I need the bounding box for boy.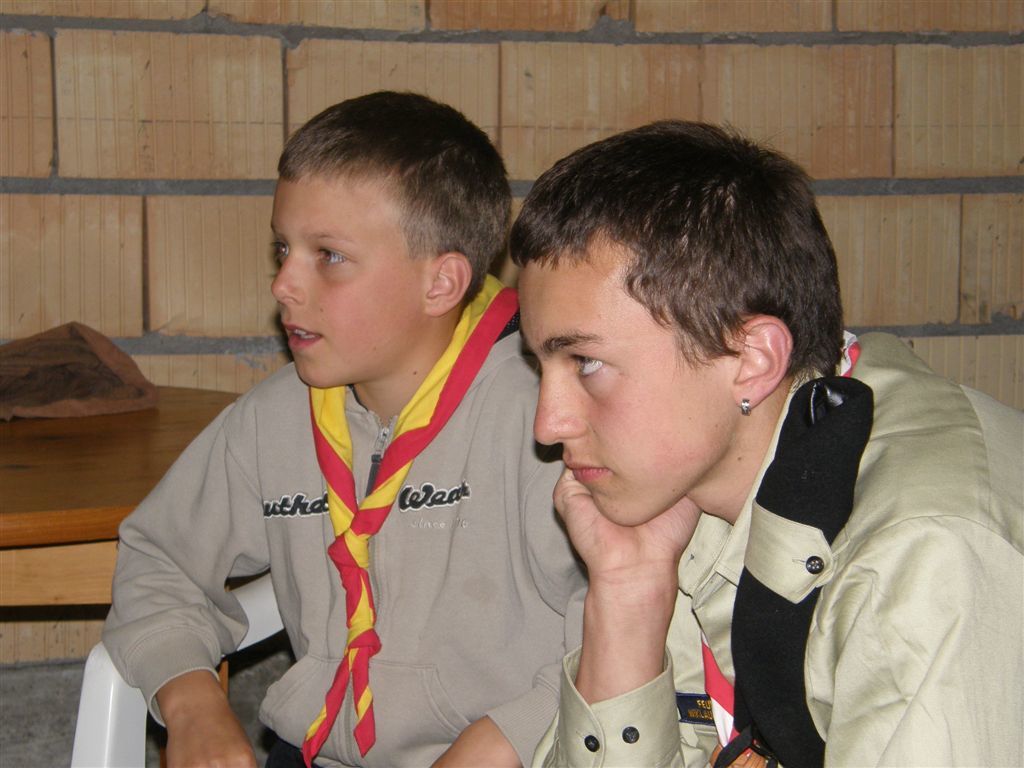
Here it is: <box>116,87,589,744</box>.
